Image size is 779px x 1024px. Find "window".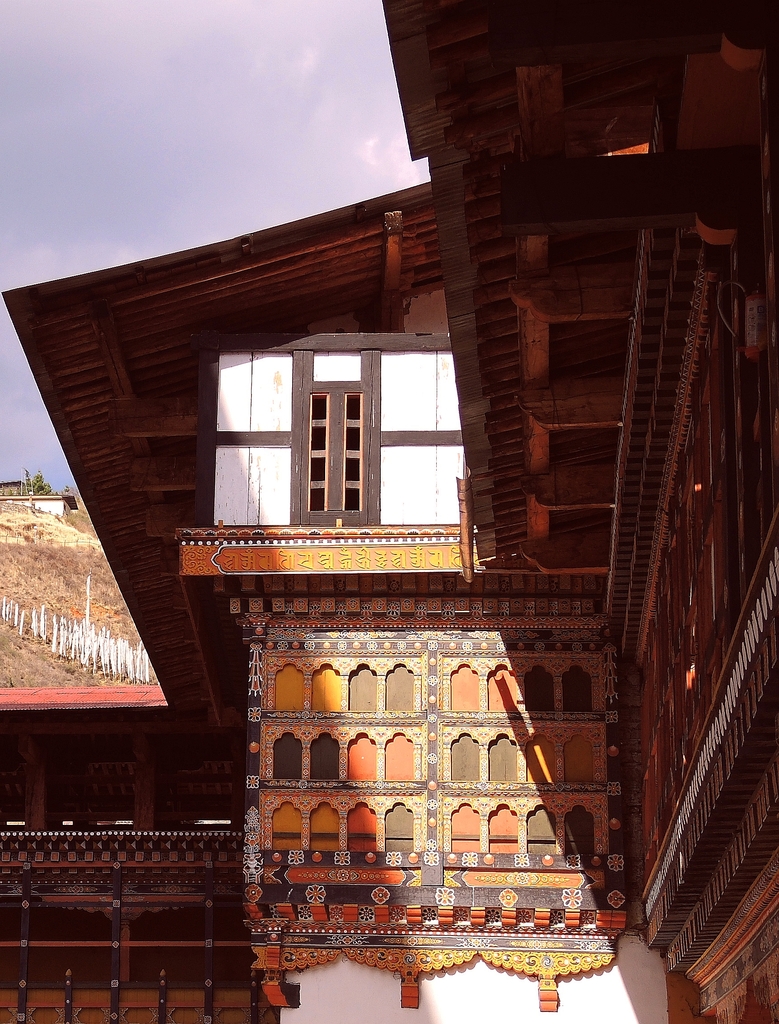
(377, 725, 418, 786).
